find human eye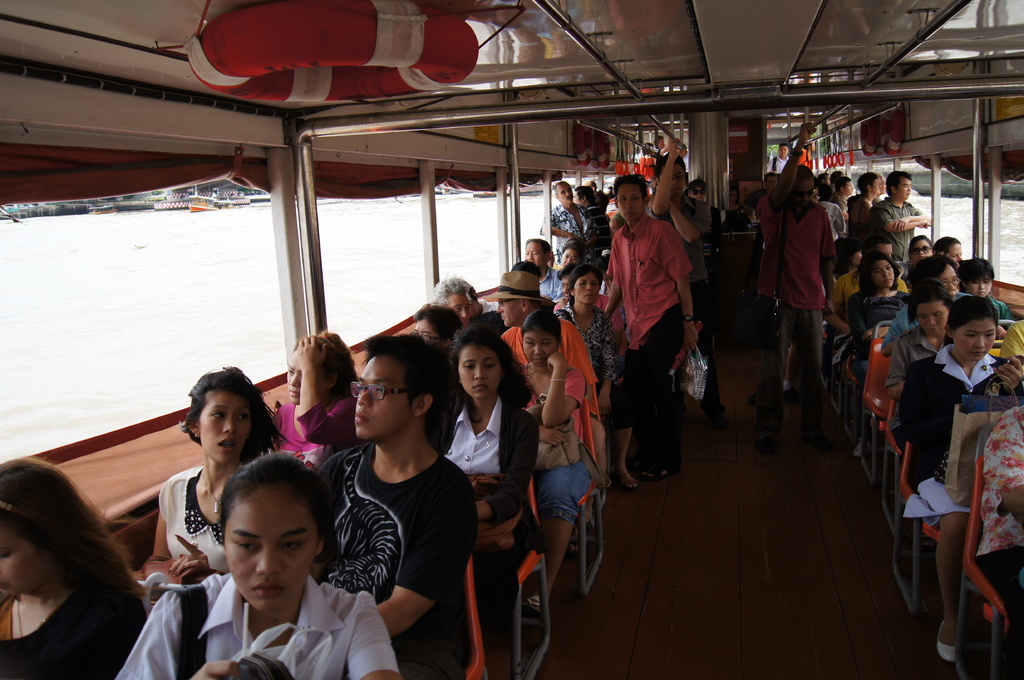
bbox=(632, 197, 639, 205)
